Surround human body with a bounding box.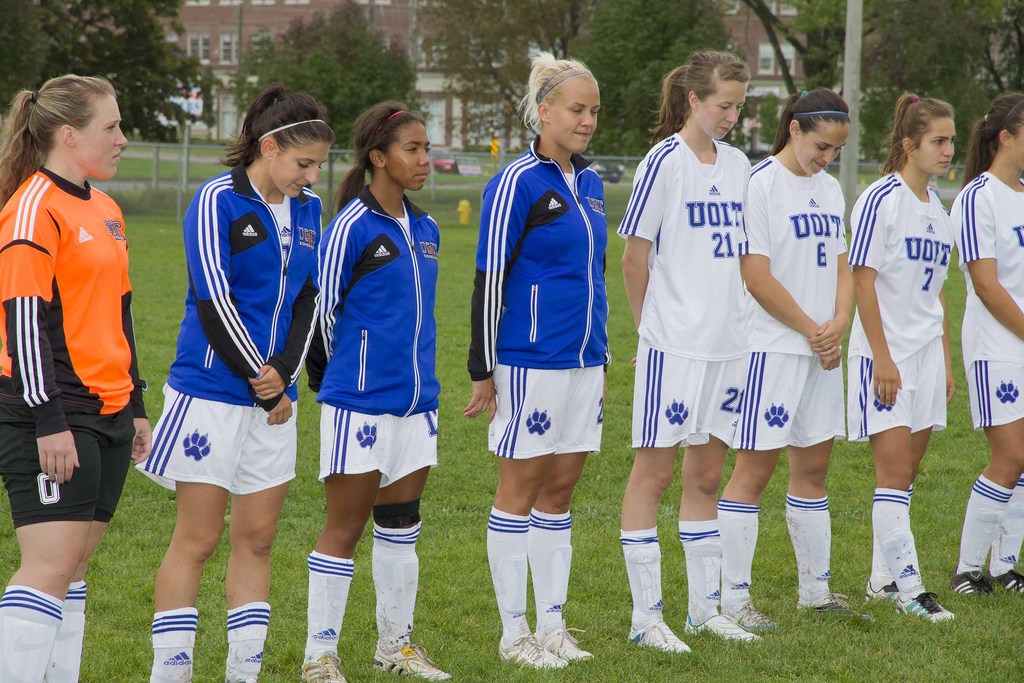
detection(461, 53, 612, 666).
